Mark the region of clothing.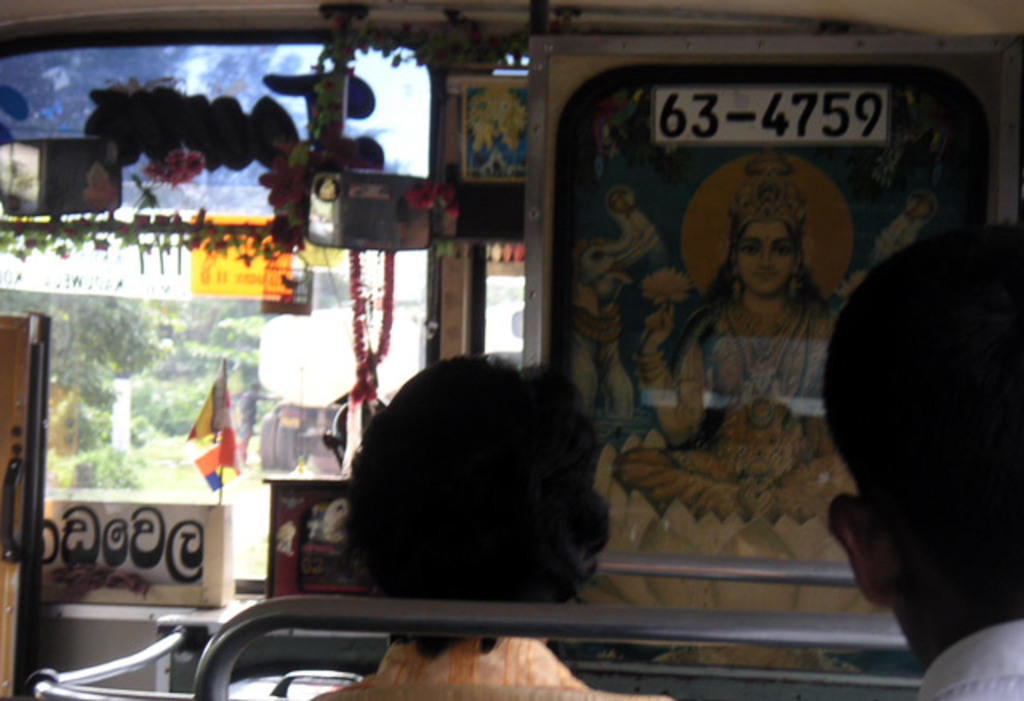
Region: {"x1": 309, "y1": 634, "x2": 672, "y2": 699}.
